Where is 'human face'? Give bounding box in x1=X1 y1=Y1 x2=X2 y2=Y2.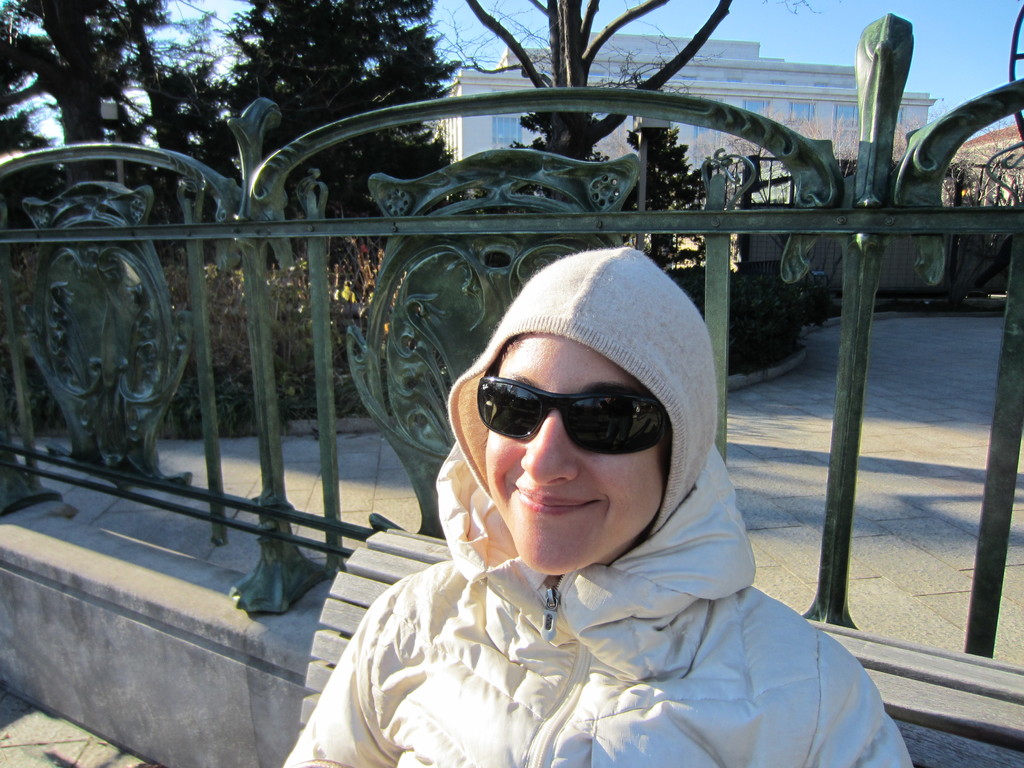
x1=482 y1=333 x2=671 y2=579.
